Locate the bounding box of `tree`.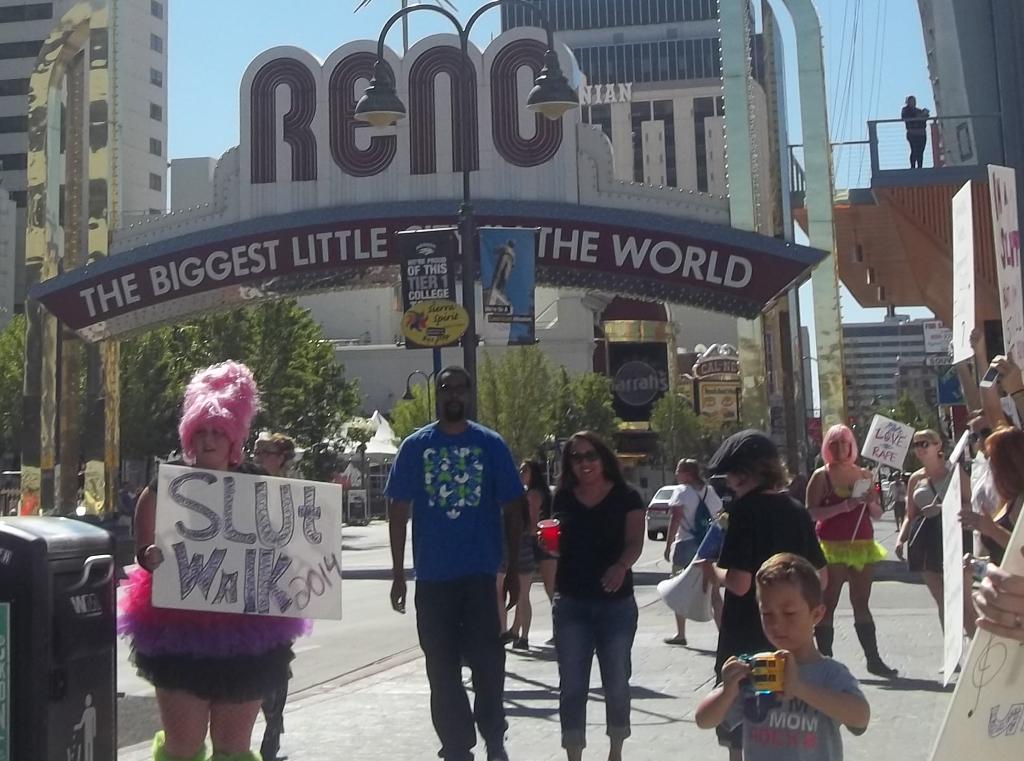
Bounding box: 550 353 723 474.
